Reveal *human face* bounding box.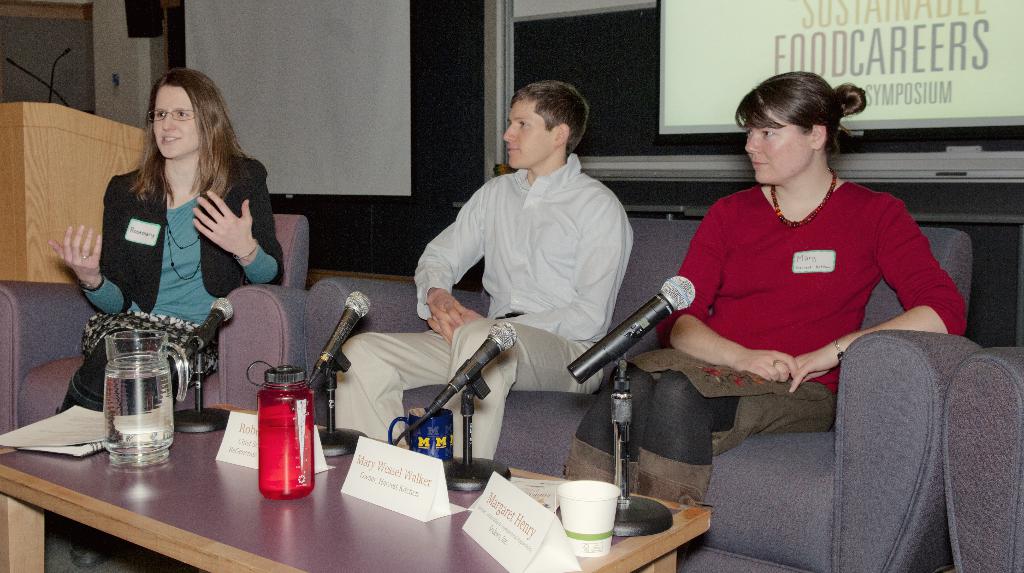
Revealed: 744:109:808:181.
